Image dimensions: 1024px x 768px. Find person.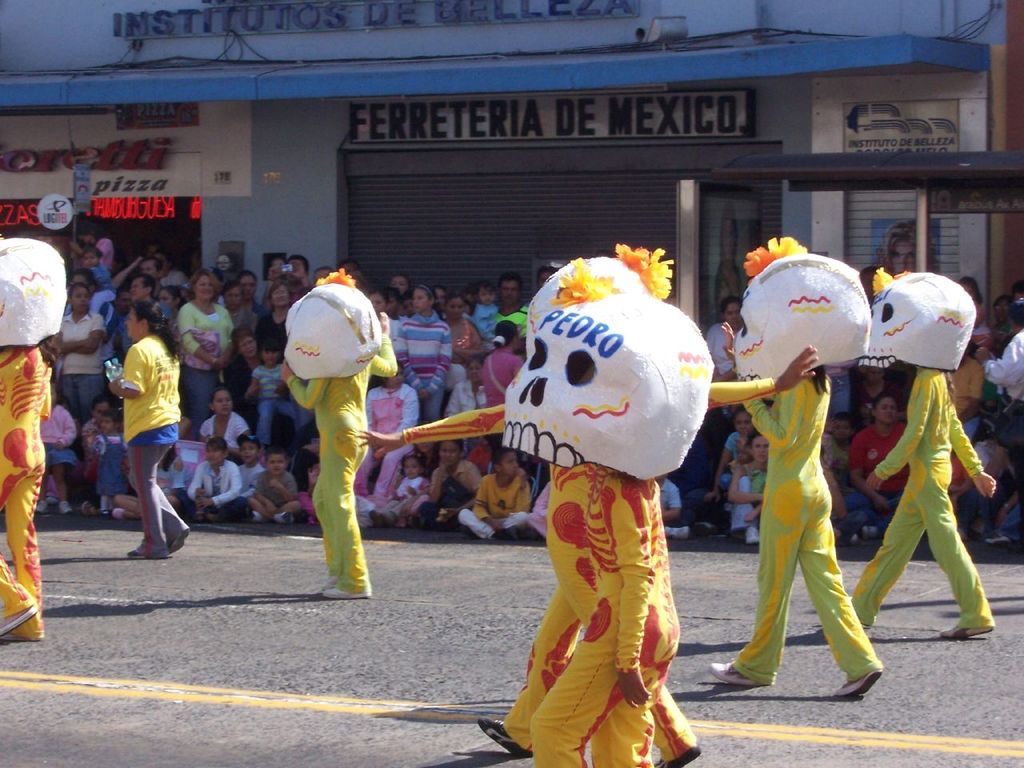
bbox=[95, 285, 182, 566].
